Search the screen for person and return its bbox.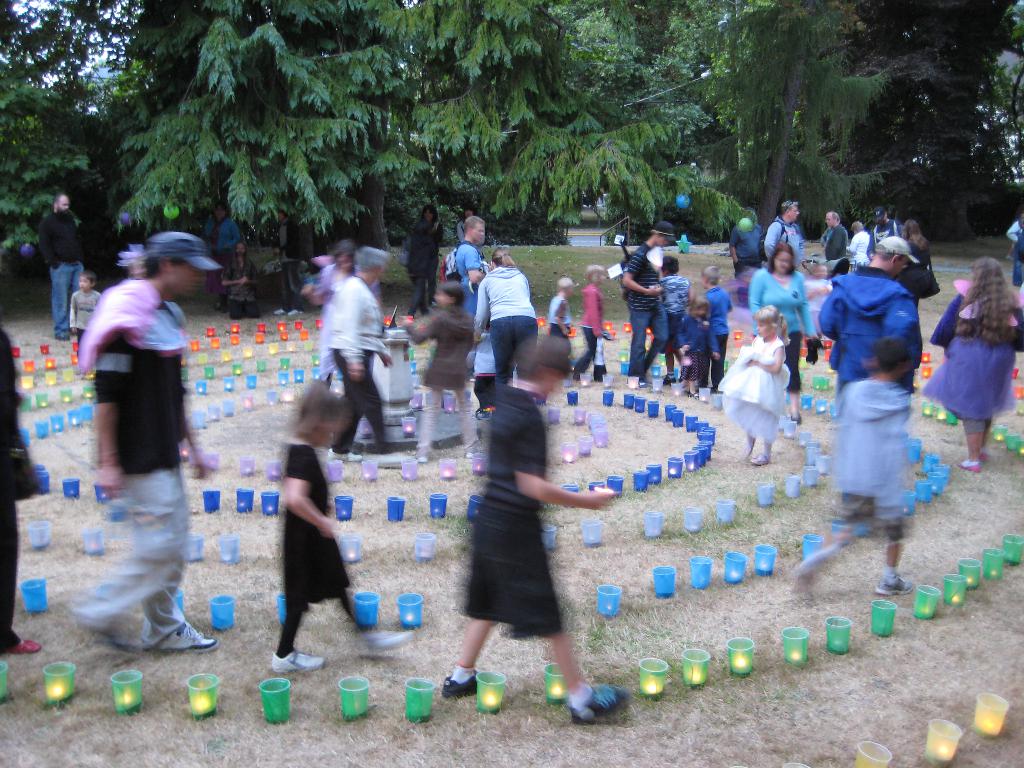
Found: (left=447, top=346, right=596, bottom=696).
